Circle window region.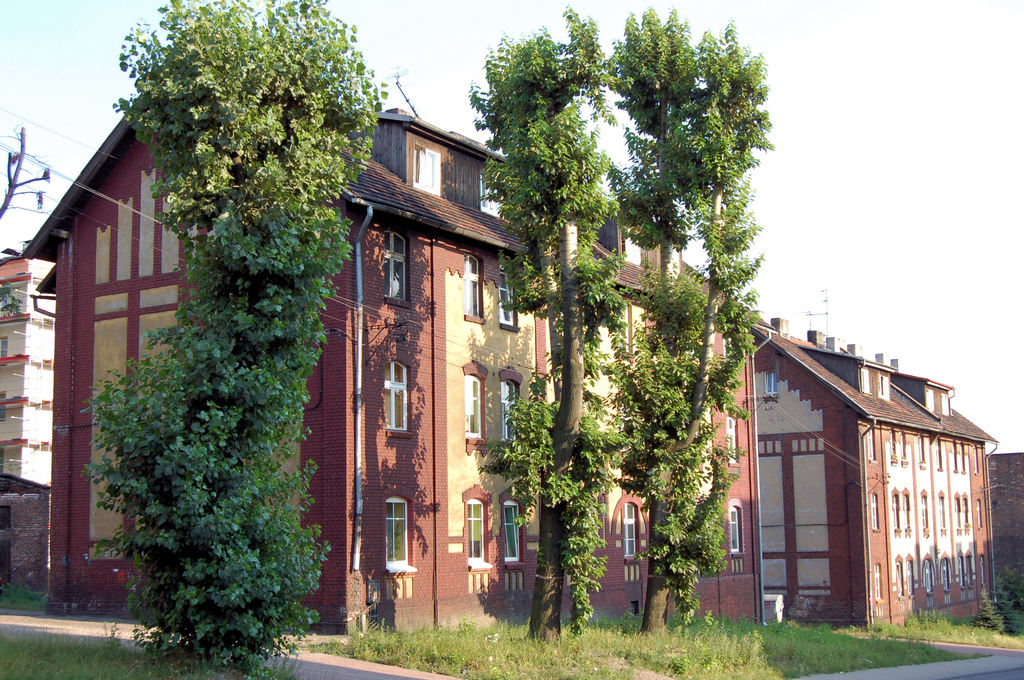
Region: <region>973, 445, 977, 471</region>.
